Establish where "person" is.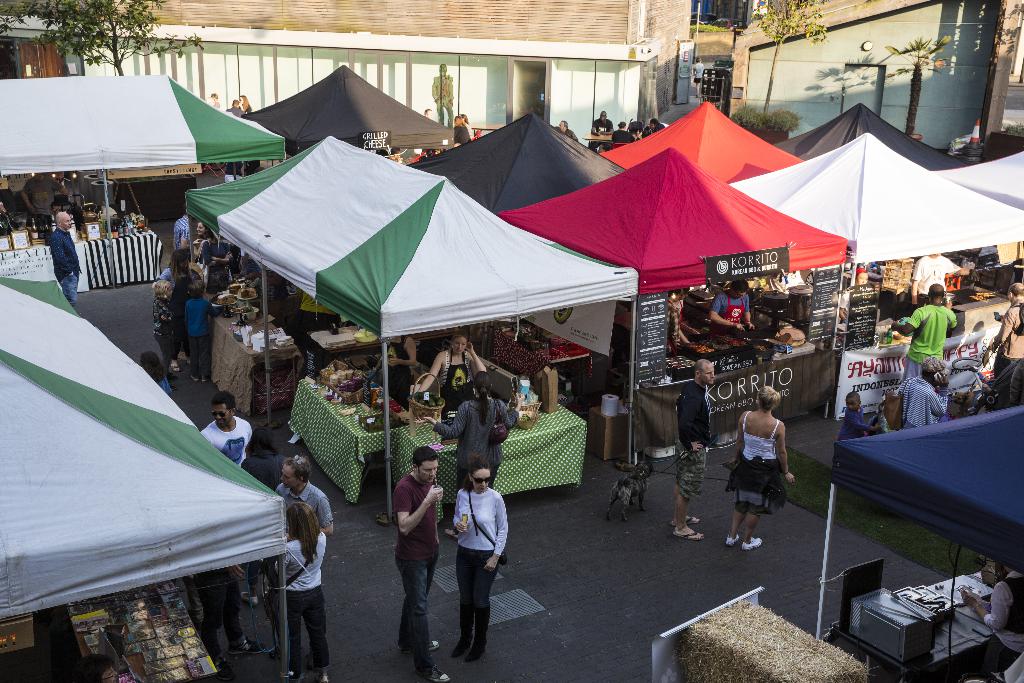
Established at <region>275, 498, 332, 682</region>.
